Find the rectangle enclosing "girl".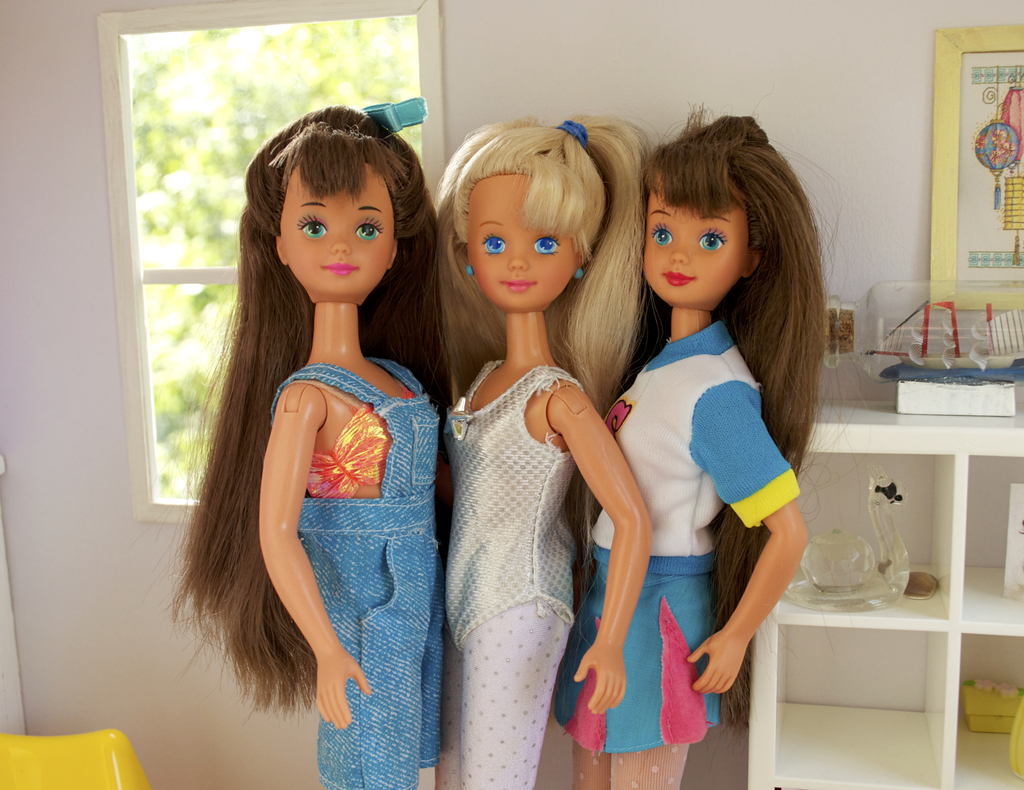
<region>435, 111, 659, 780</region>.
